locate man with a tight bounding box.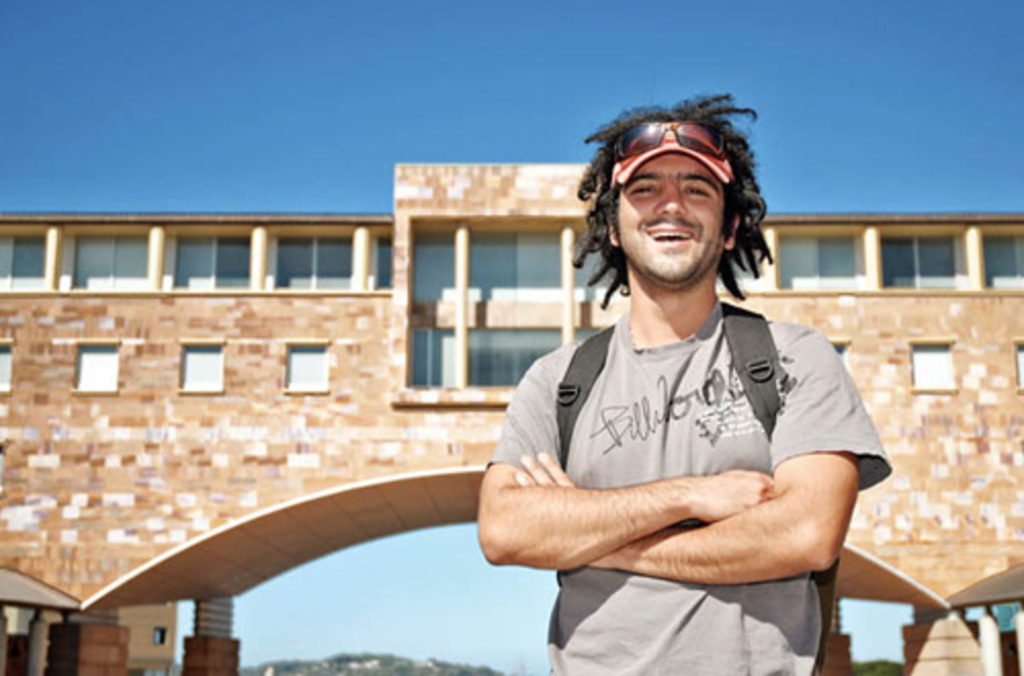
BBox(451, 113, 895, 656).
